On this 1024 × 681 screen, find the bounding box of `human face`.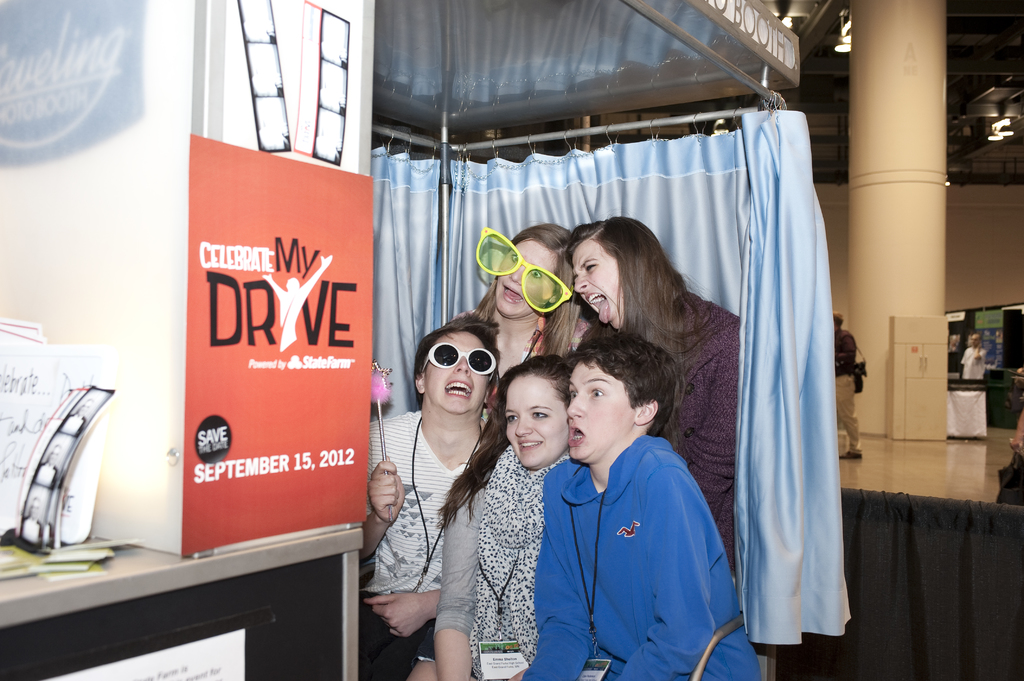
Bounding box: (left=428, top=333, right=485, bottom=418).
